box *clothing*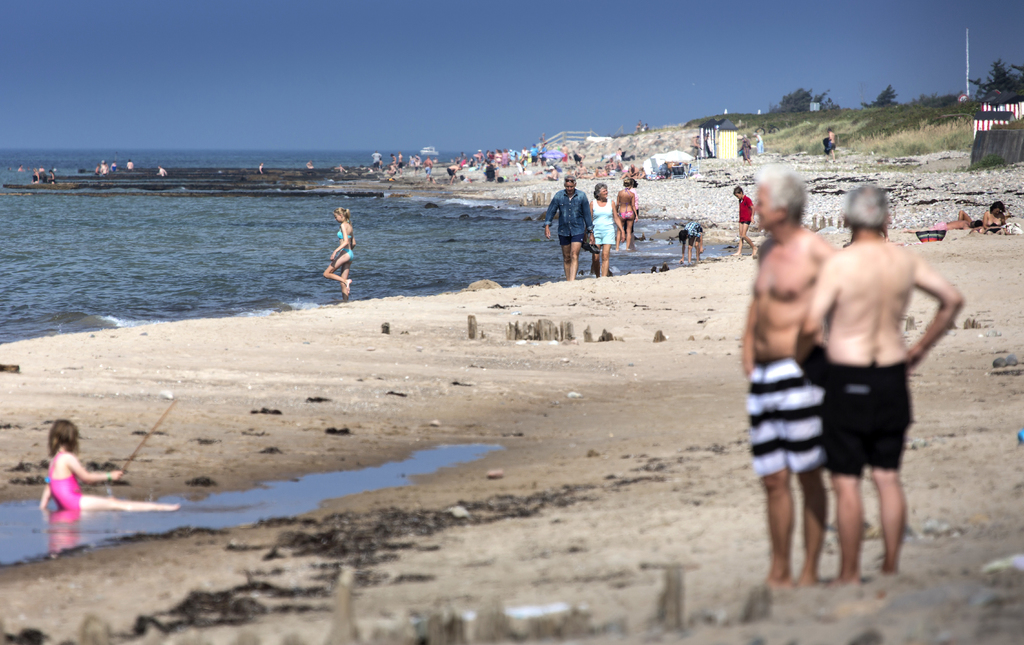
x1=100 y1=162 x2=106 y2=175
